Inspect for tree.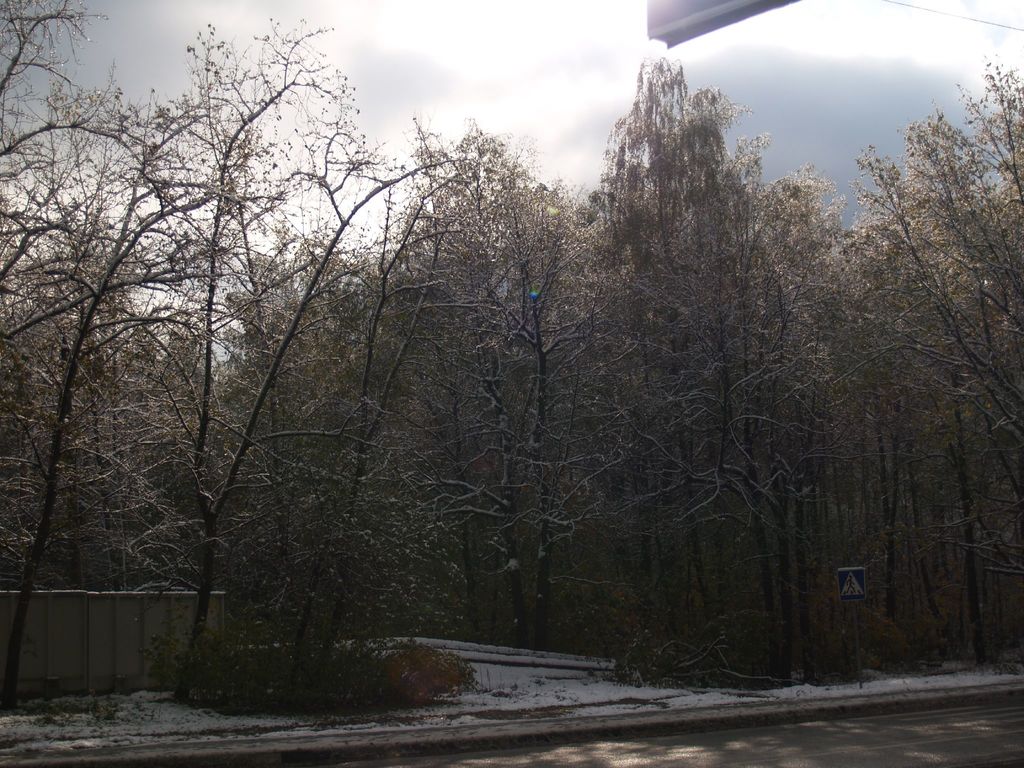
Inspection: 134 10 355 584.
